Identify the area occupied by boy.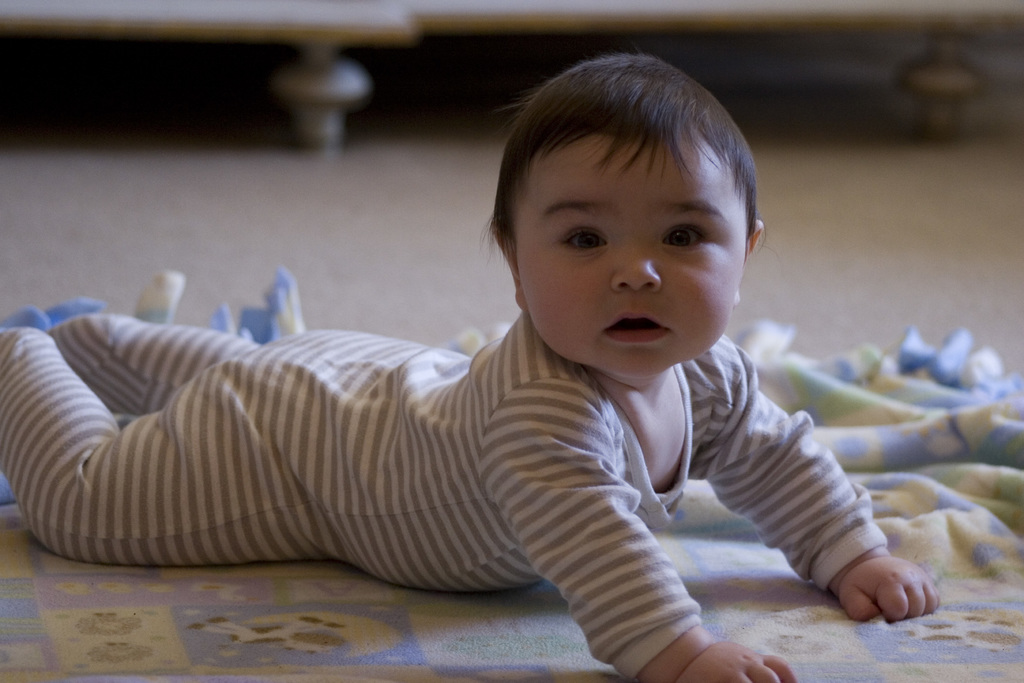
Area: (x1=4, y1=53, x2=941, y2=682).
